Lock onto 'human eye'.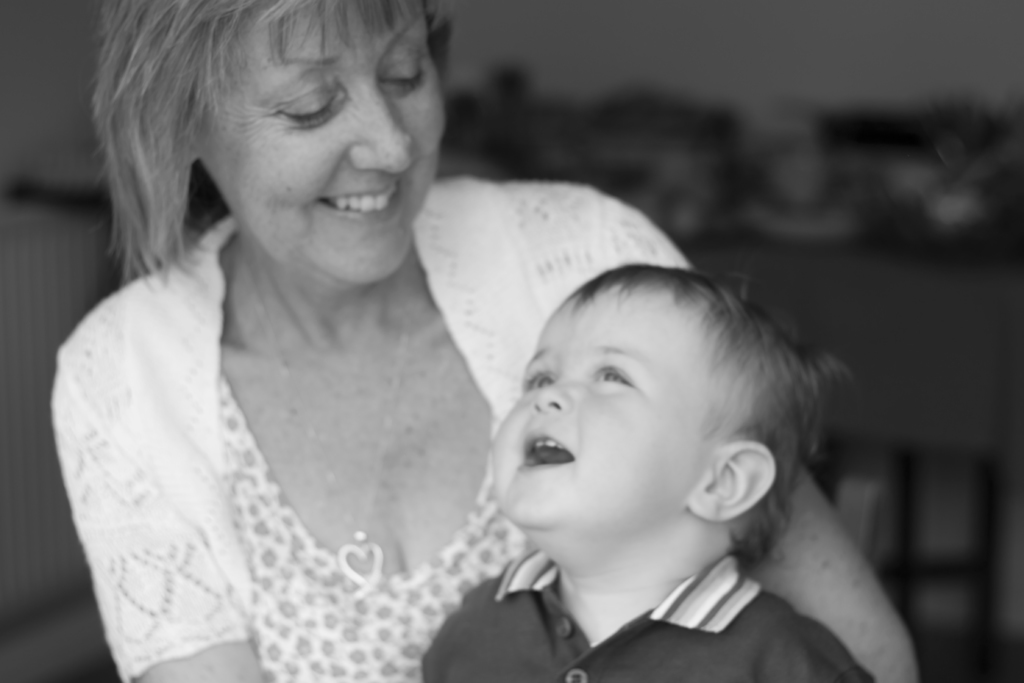
Locked: 521/368/556/390.
